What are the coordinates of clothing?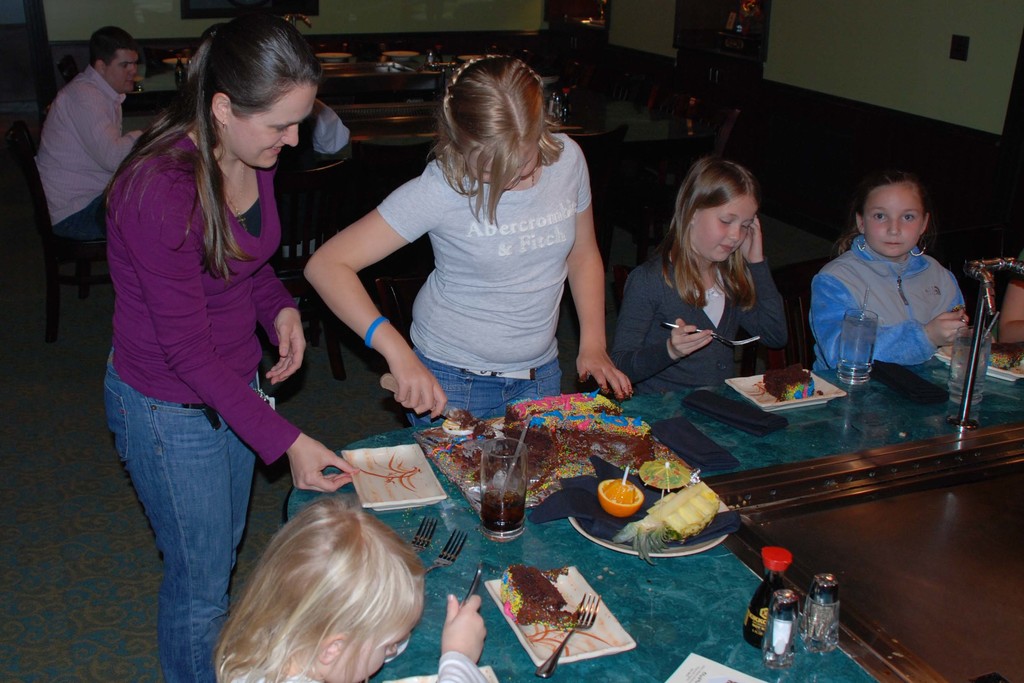
(618, 253, 797, 392).
